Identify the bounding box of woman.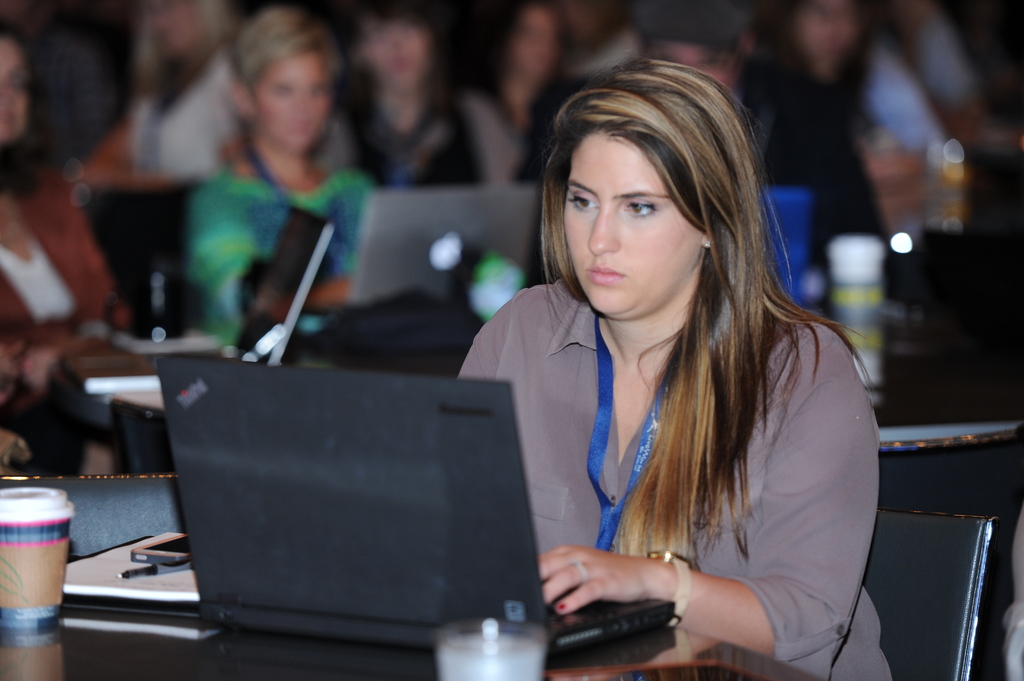
185:8:376:344.
